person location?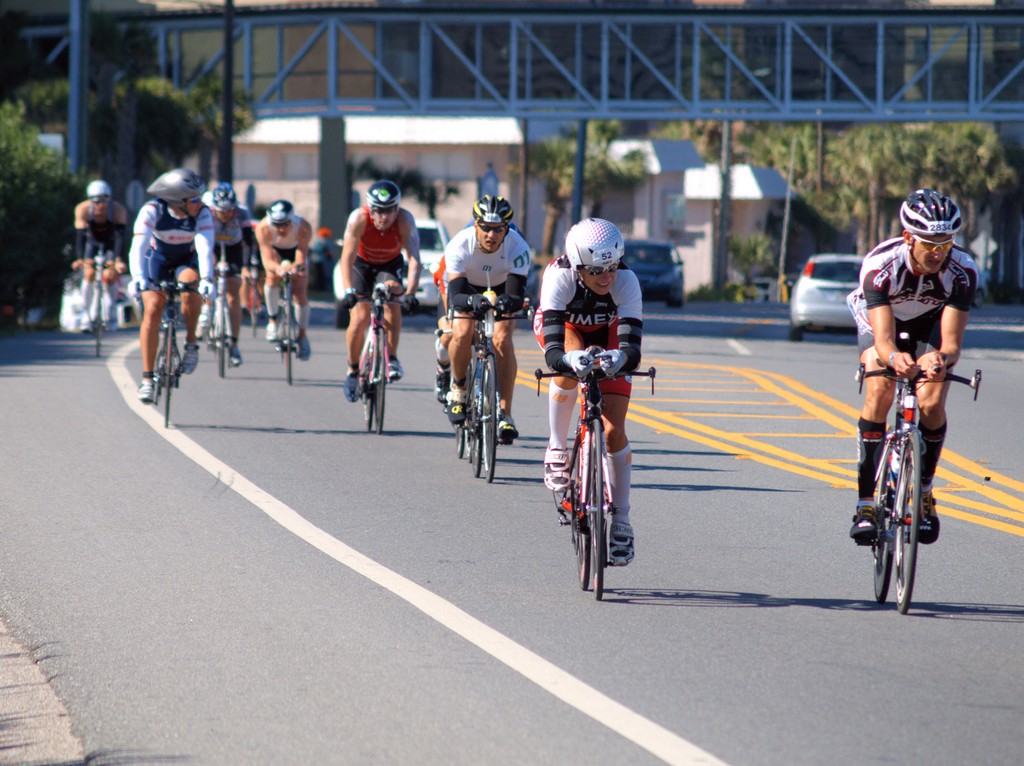
x1=531, y1=217, x2=644, y2=566
